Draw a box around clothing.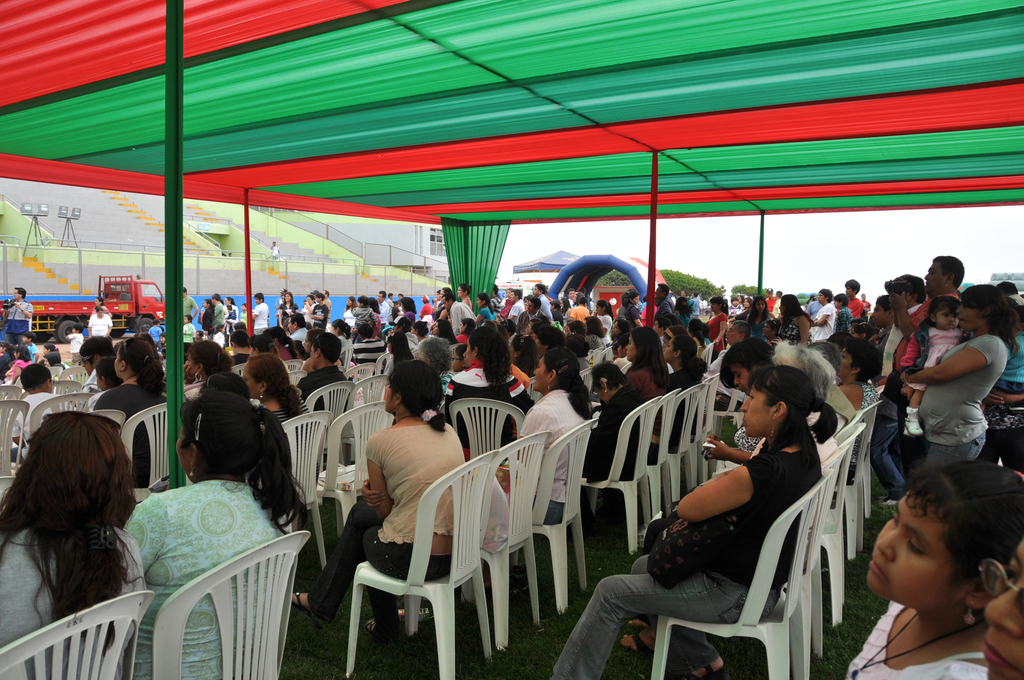
[252,298,269,332].
